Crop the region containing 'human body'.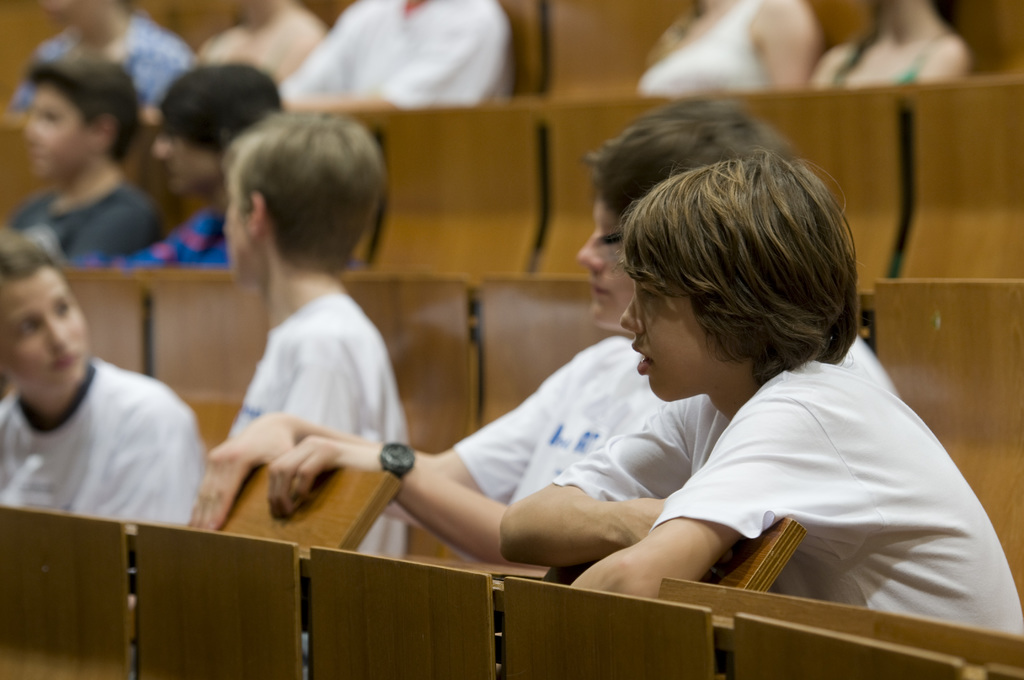
Crop region: [274,0,518,108].
